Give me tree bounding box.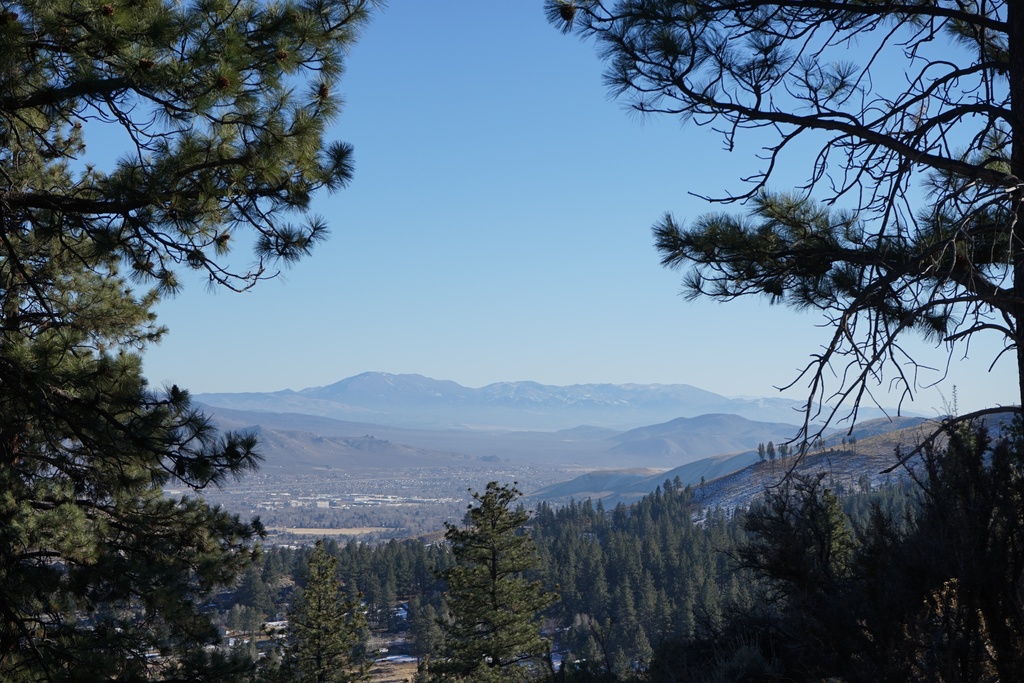
pyautogui.locateOnScreen(892, 415, 956, 550).
